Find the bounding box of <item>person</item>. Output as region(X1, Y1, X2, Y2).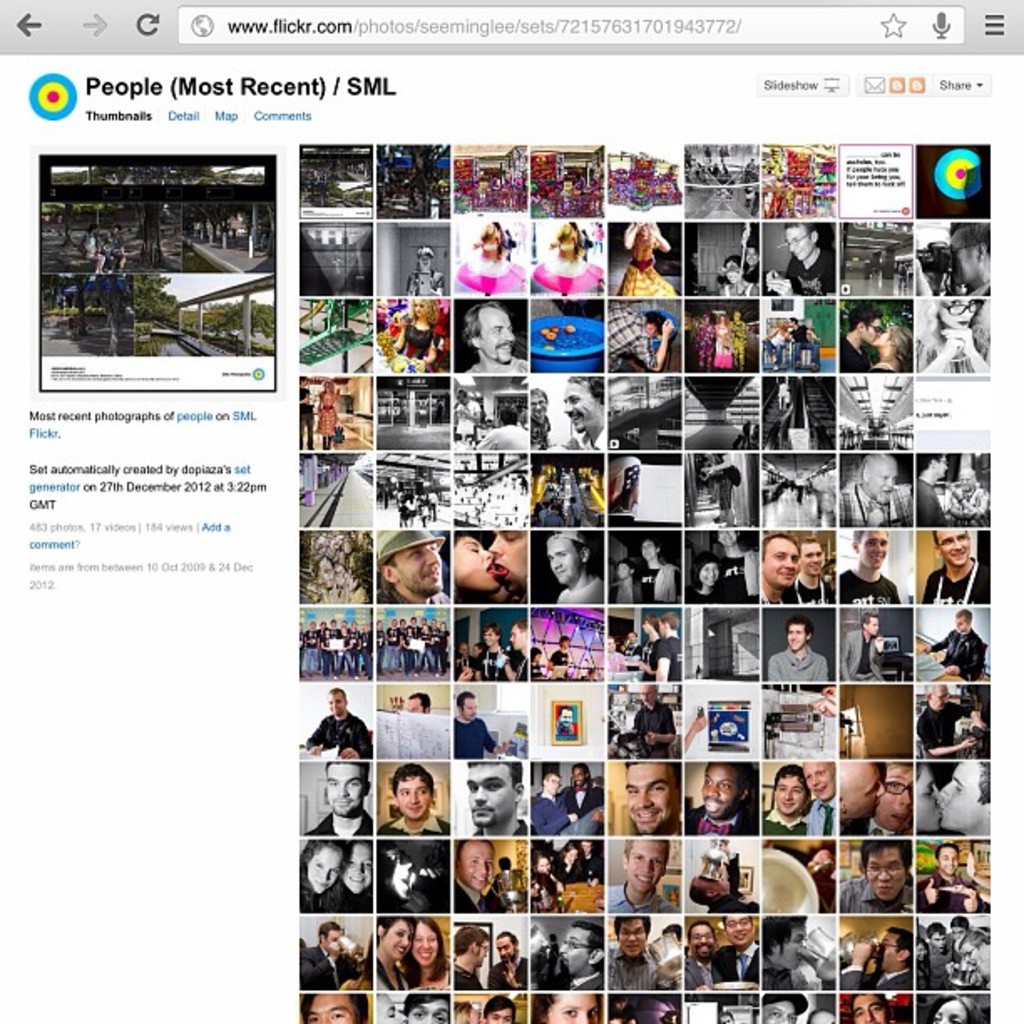
region(381, 765, 452, 837).
